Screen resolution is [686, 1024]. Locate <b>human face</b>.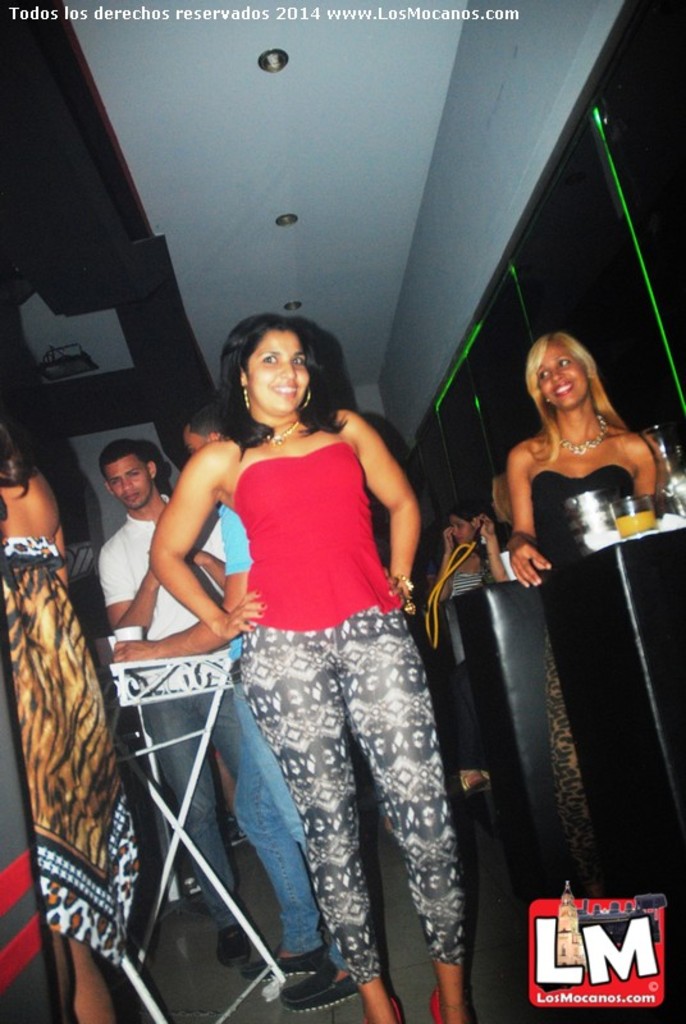
bbox=(250, 333, 310, 419).
